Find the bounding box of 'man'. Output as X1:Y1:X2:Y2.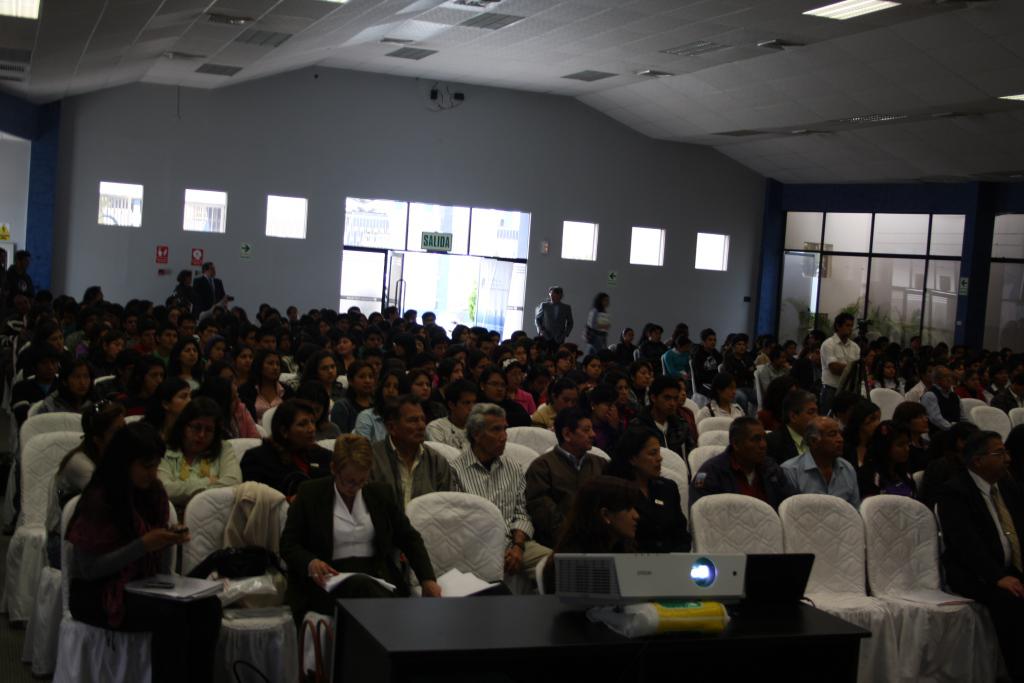
724:335:758:415.
